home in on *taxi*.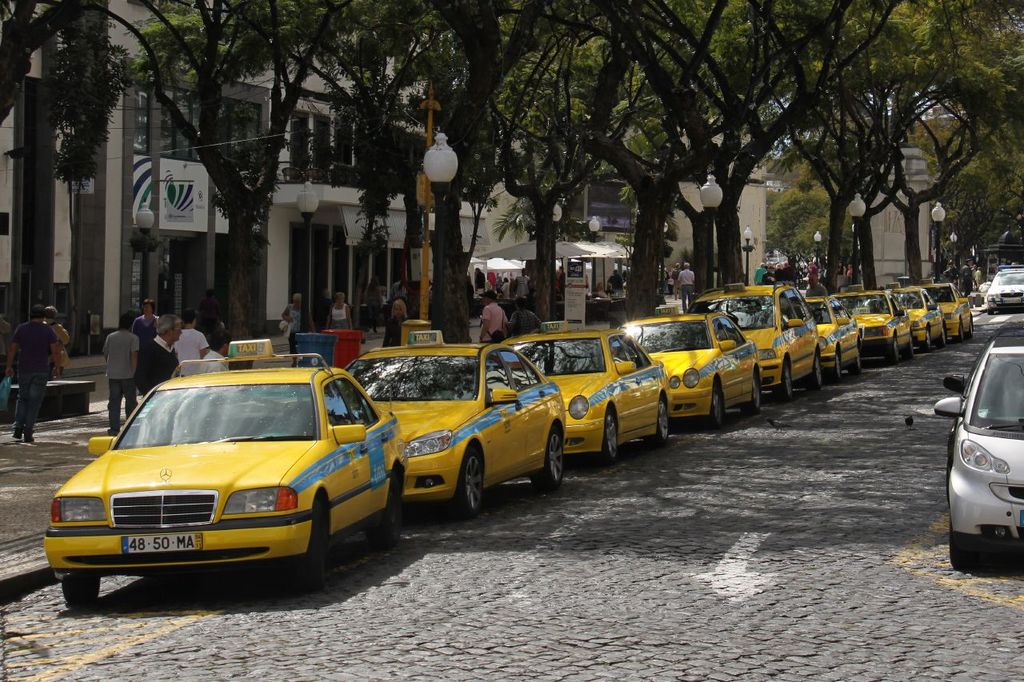
Homed in at x1=41 y1=337 x2=410 y2=607.
